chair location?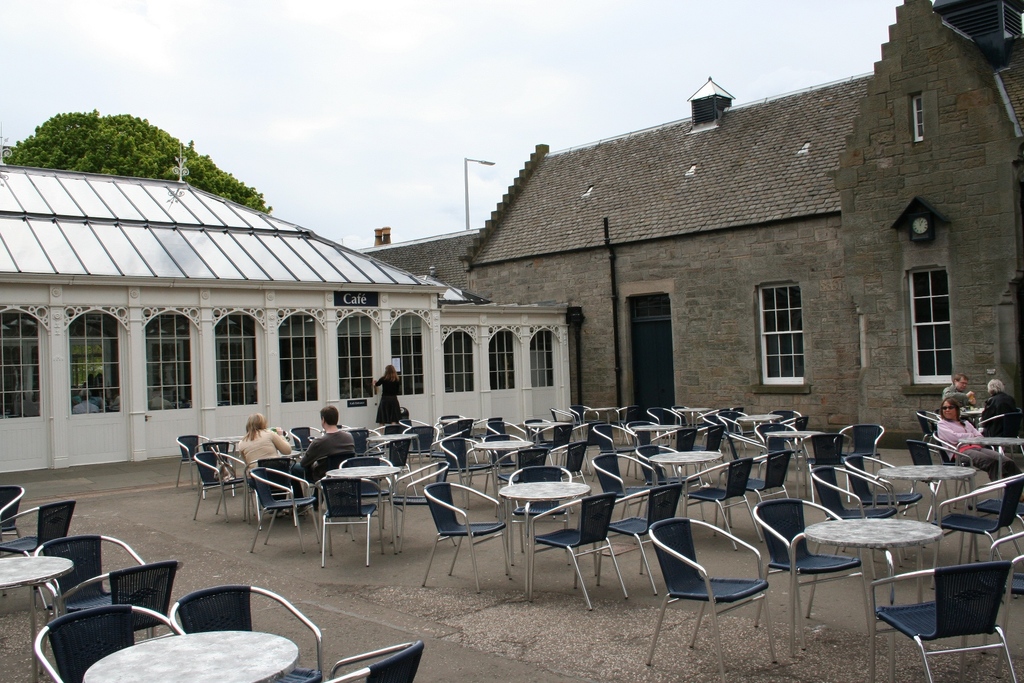
341,425,374,451
